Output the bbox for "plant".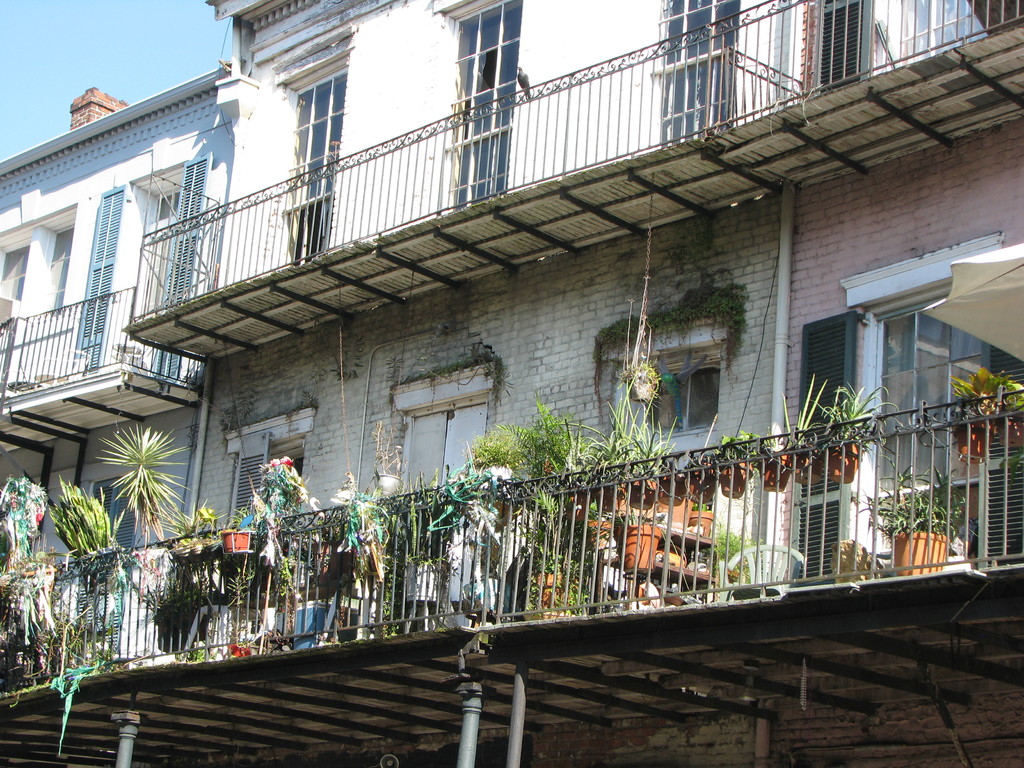
949:364:1023:434.
